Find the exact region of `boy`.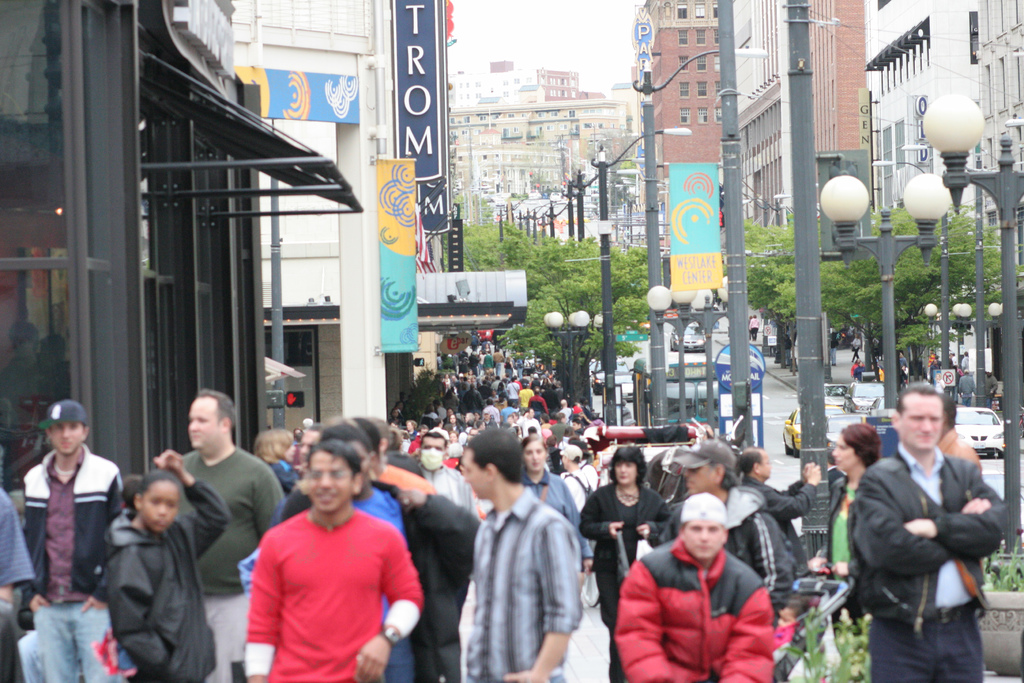
Exact region: 106/449/235/682.
